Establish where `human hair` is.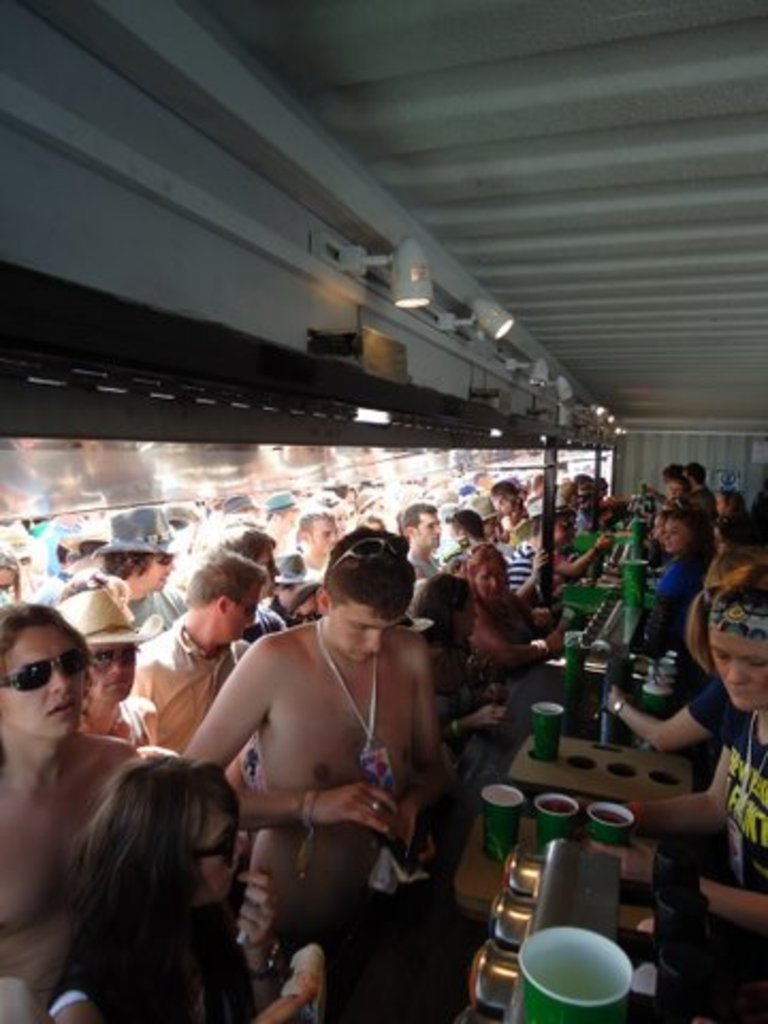
Established at [181, 553, 262, 621].
